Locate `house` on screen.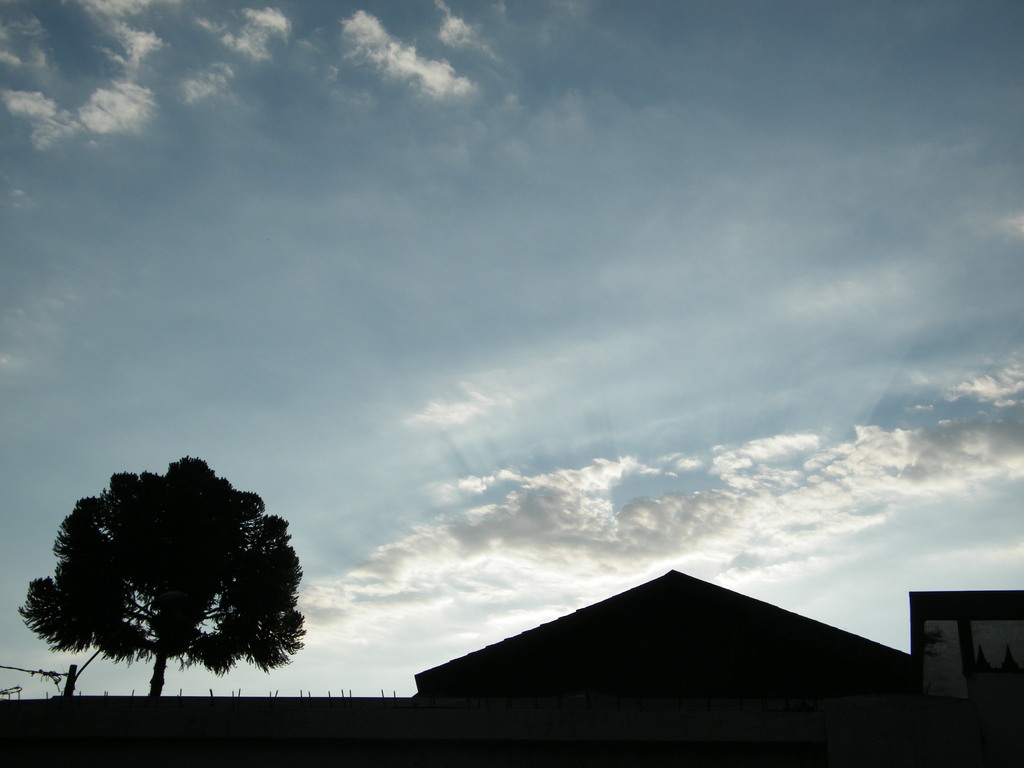
On screen at 0,573,1023,767.
